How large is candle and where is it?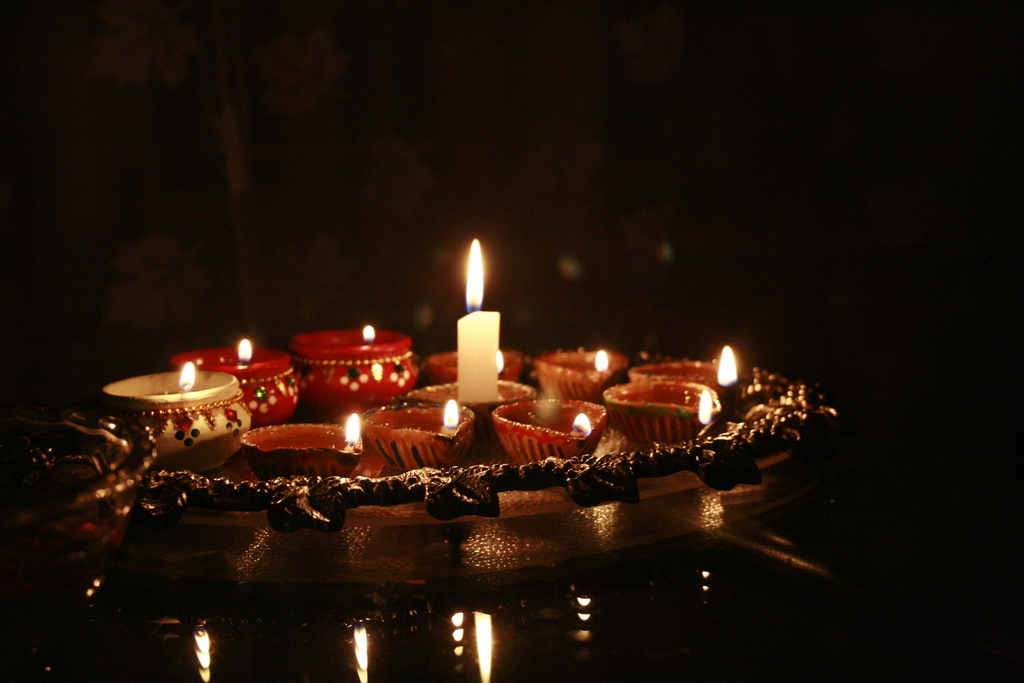
Bounding box: BBox(455, 239, 510, 407).
